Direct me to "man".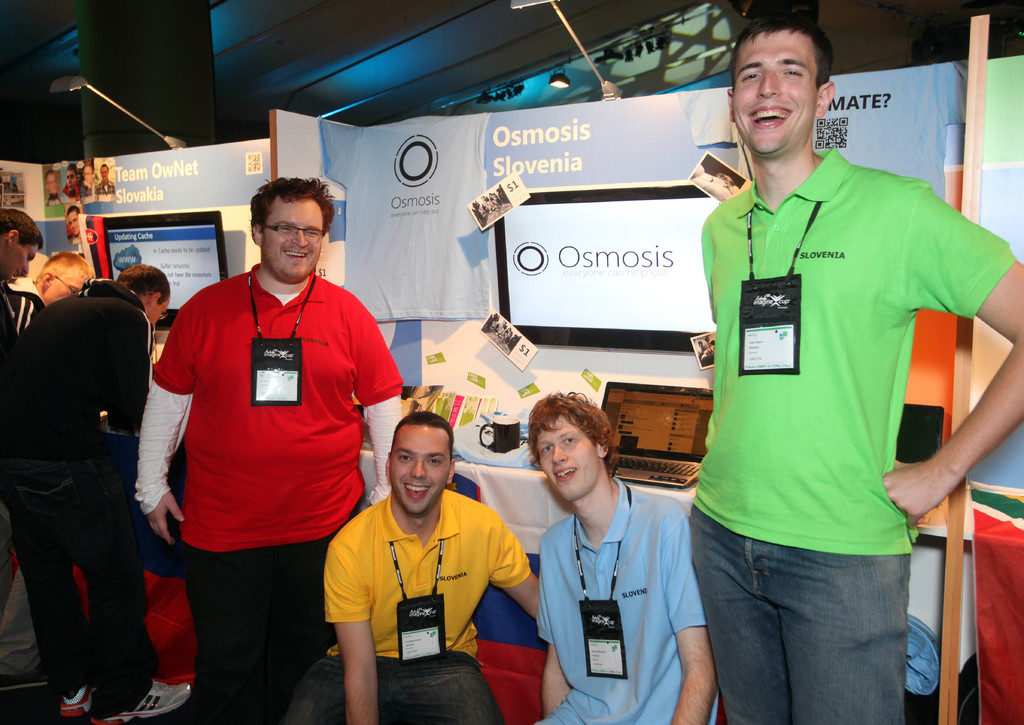
Direction: bbox=(92, 159, 116, 202).
